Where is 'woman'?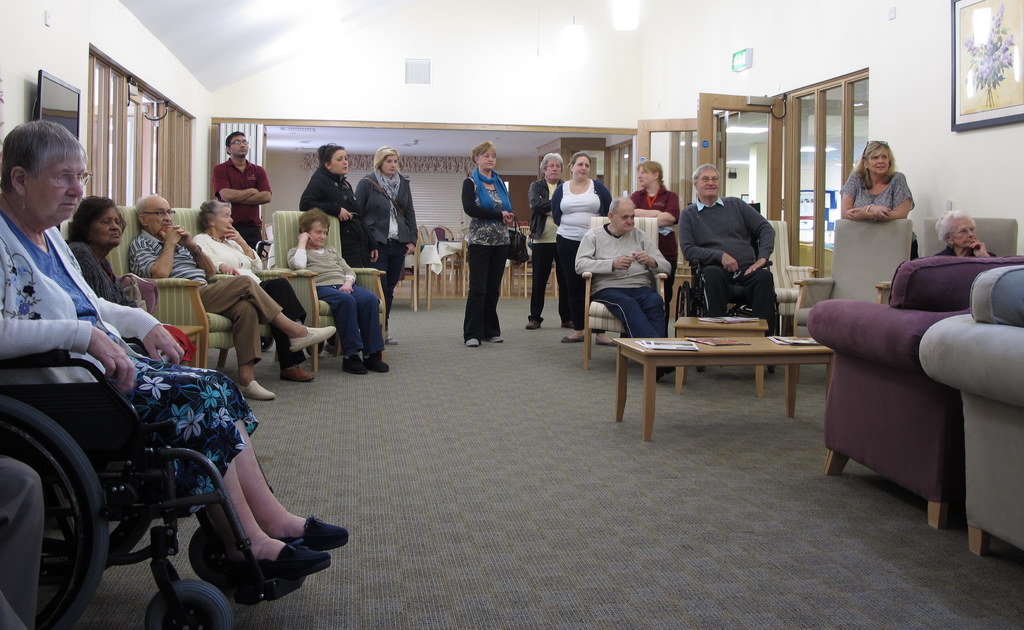
locate(930, 209, 997, 256).
